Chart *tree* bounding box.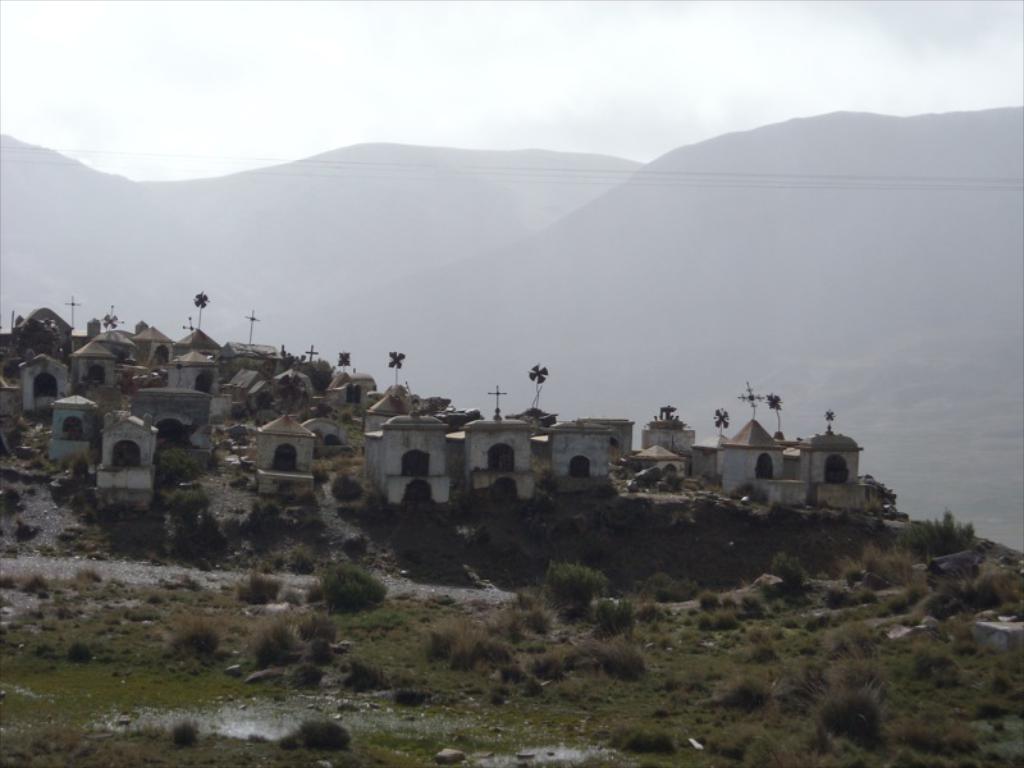
Charted: box=[543, 559, 602, 613].
